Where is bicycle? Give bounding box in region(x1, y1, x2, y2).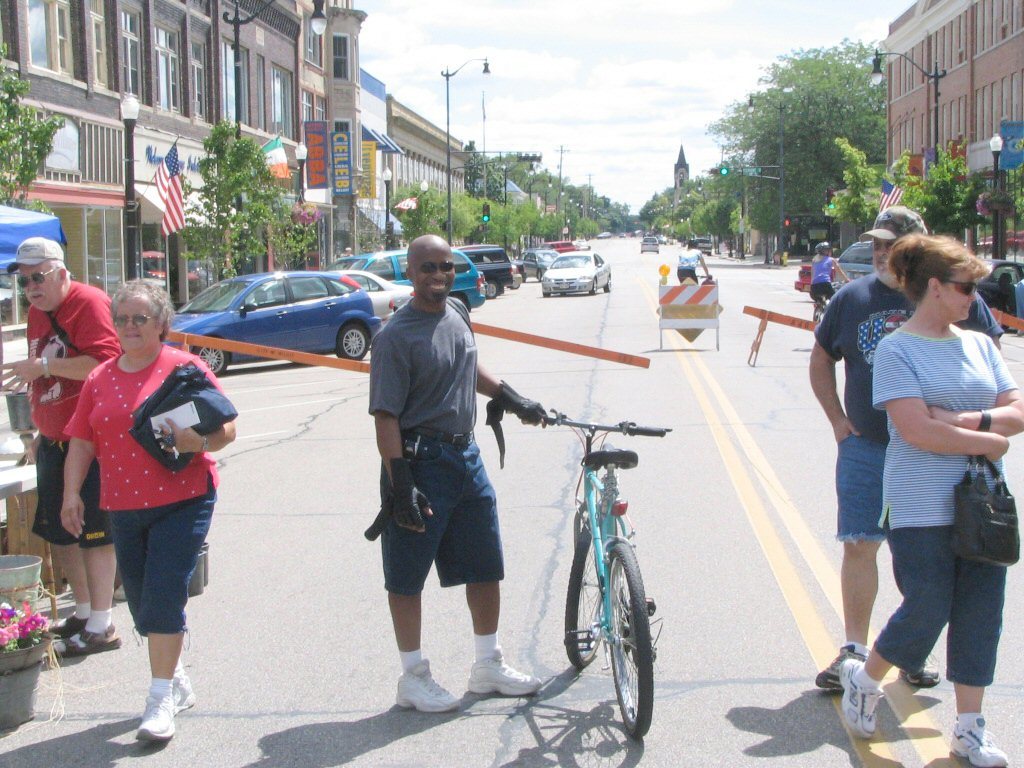
region(503, 387, 689, 754).
